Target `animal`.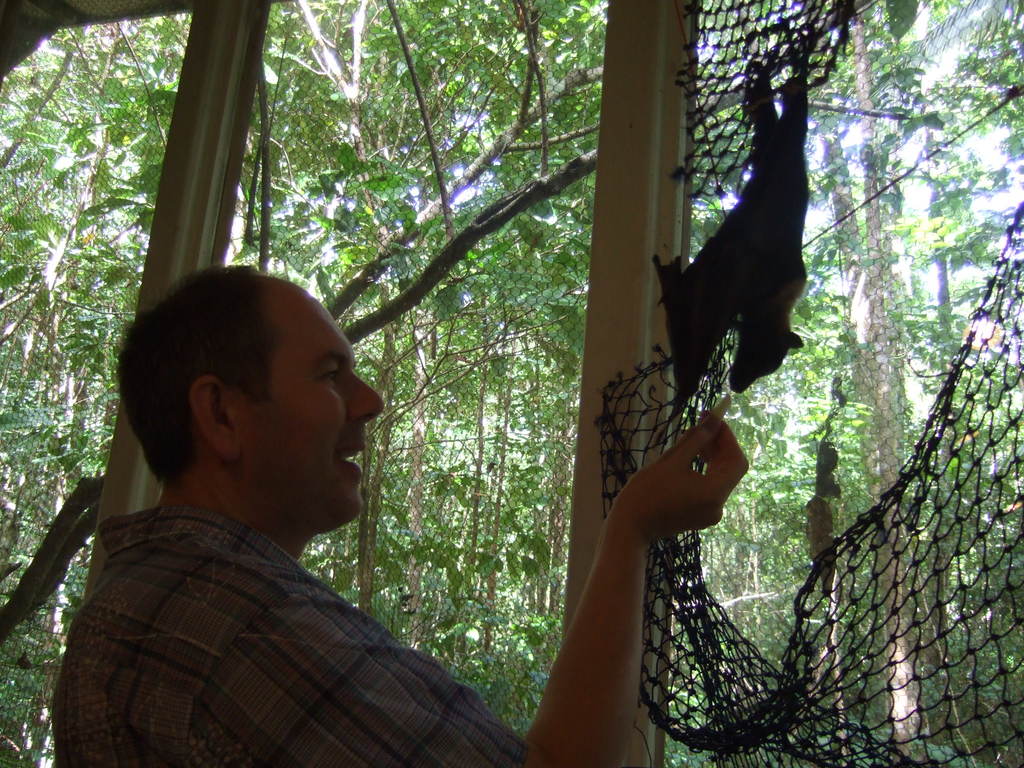
Target region: [653,59,799,426].
